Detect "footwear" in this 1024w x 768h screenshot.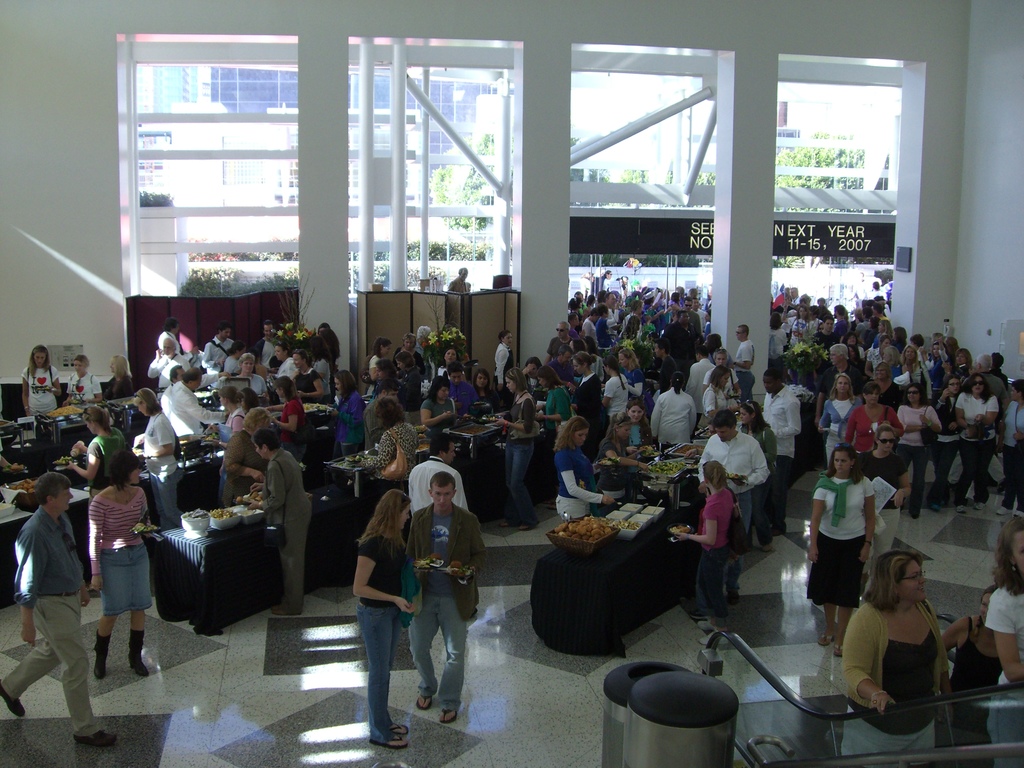
Detection: bbox(273, 606, 301, 617).
